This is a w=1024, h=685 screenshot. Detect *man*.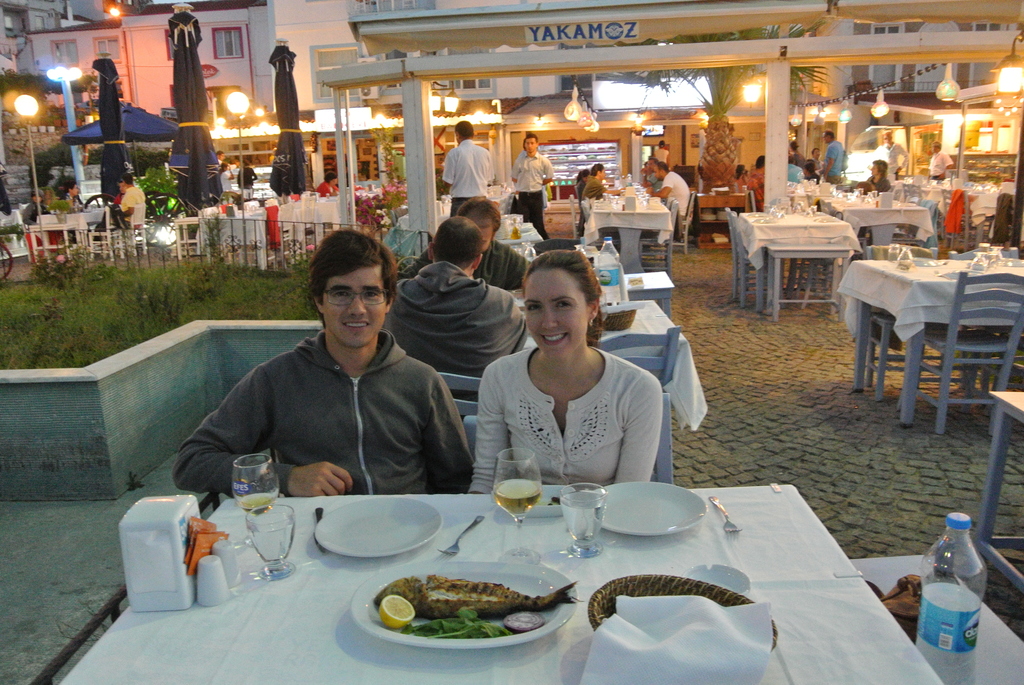
Rect(867, 130, 909, 176).
